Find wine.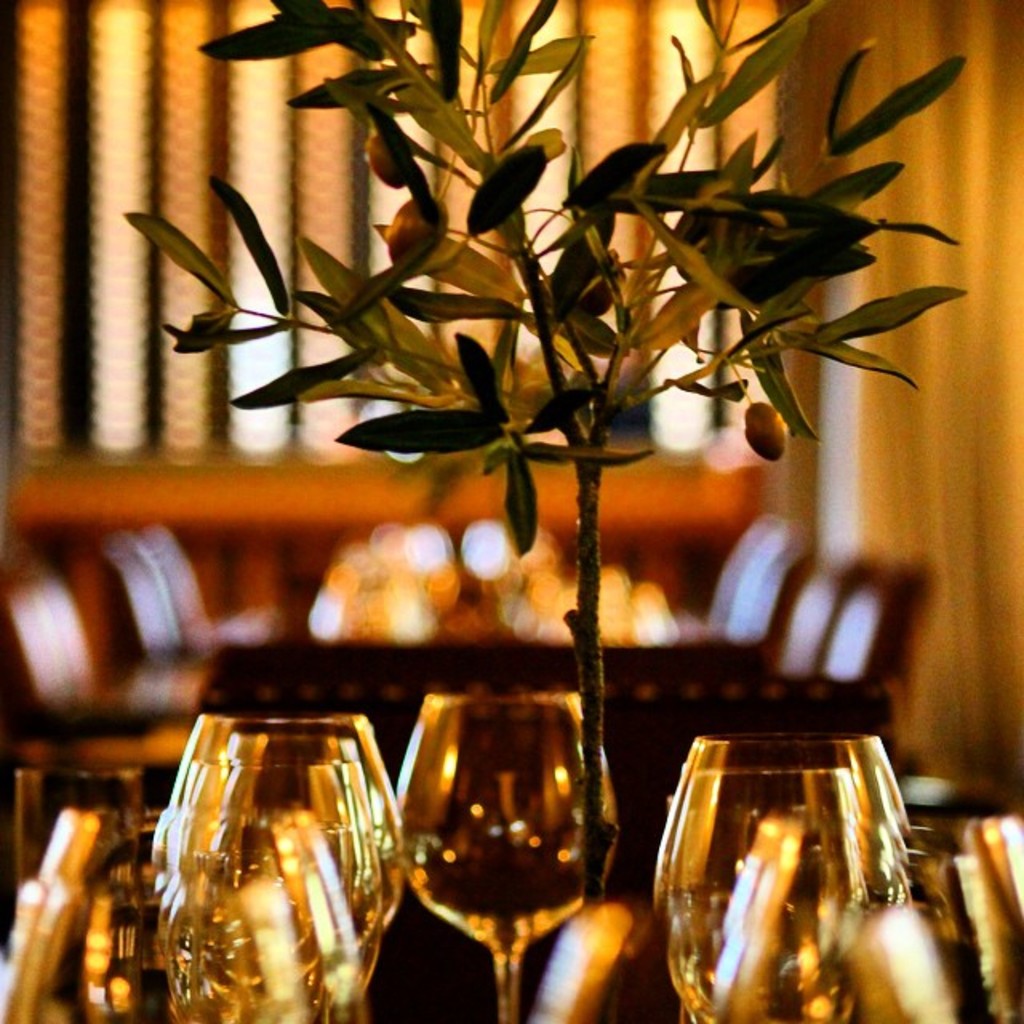
(403, 819, 624, 958).
